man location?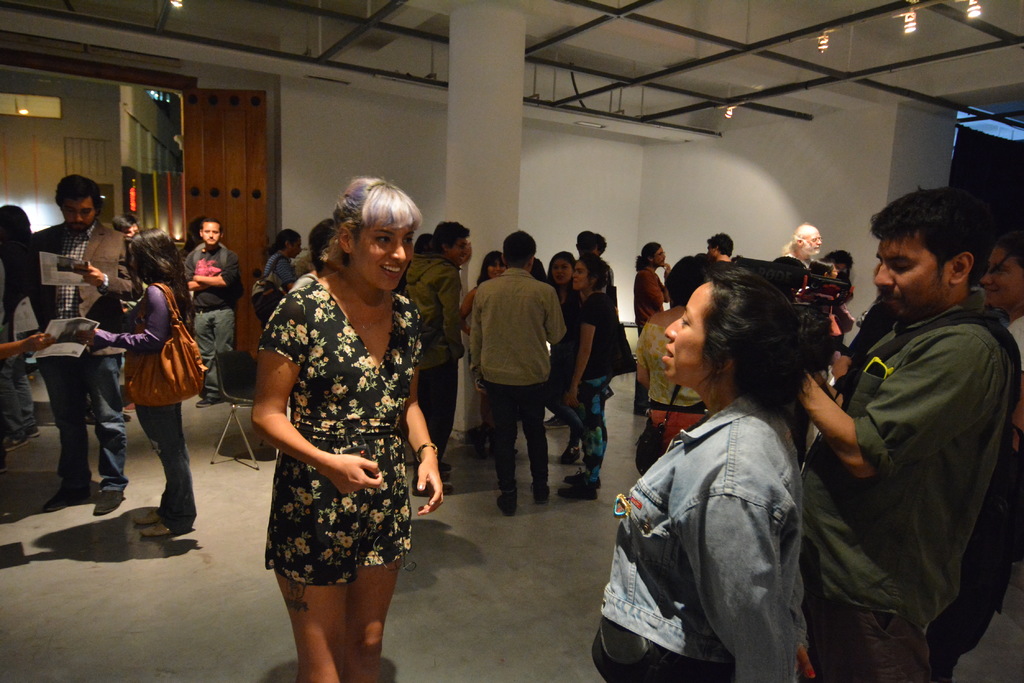
pyautogui.locateOnScreen(181, 215, 241, 405)
